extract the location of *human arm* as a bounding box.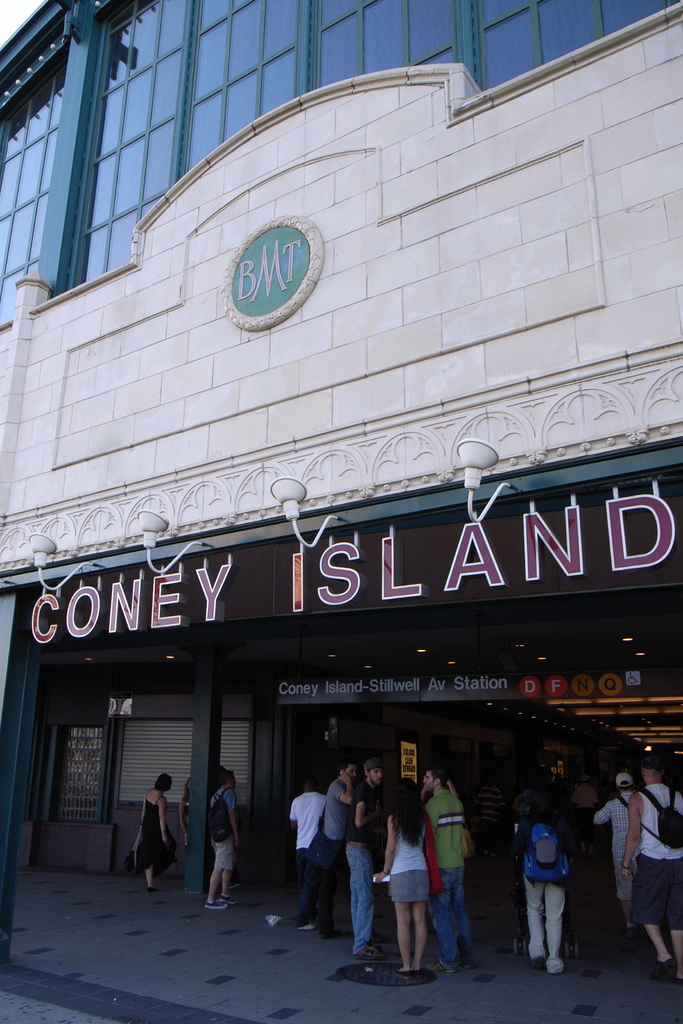
detection(422, 777, 434, 810).
